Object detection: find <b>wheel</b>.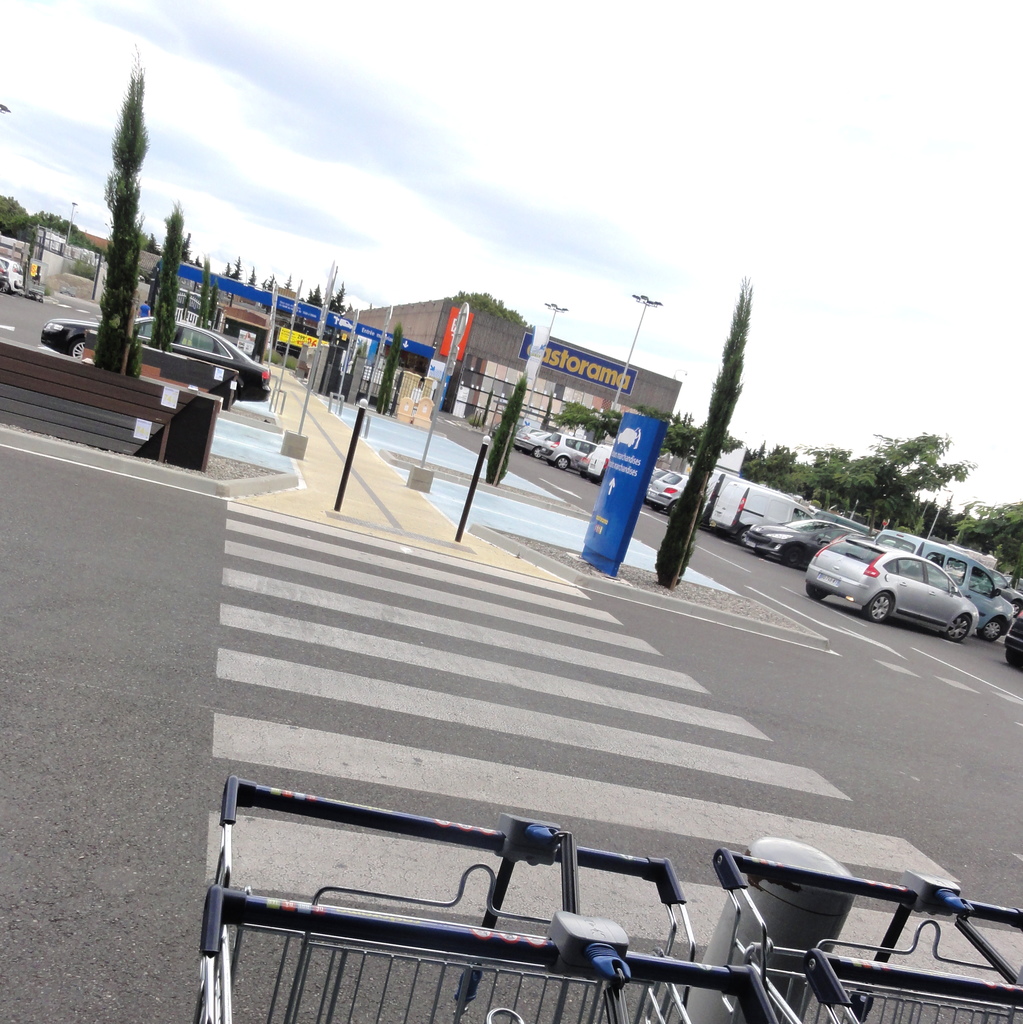
detection(533, 446, 542, 460).
